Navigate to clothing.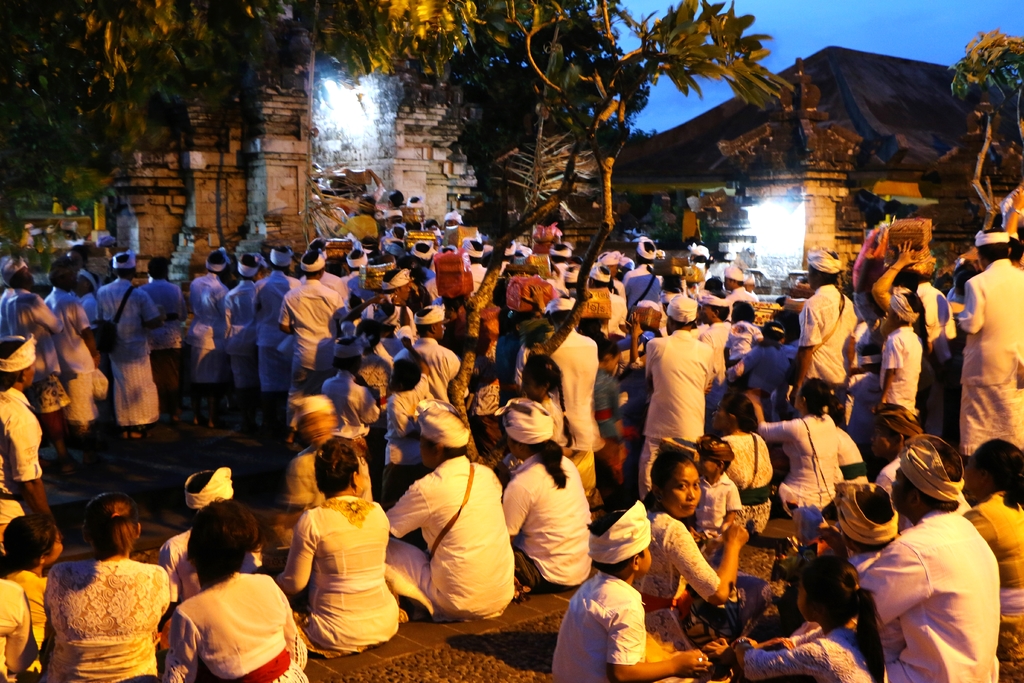
Navigation target: left=918, top=280, right=964, bottom=390.
